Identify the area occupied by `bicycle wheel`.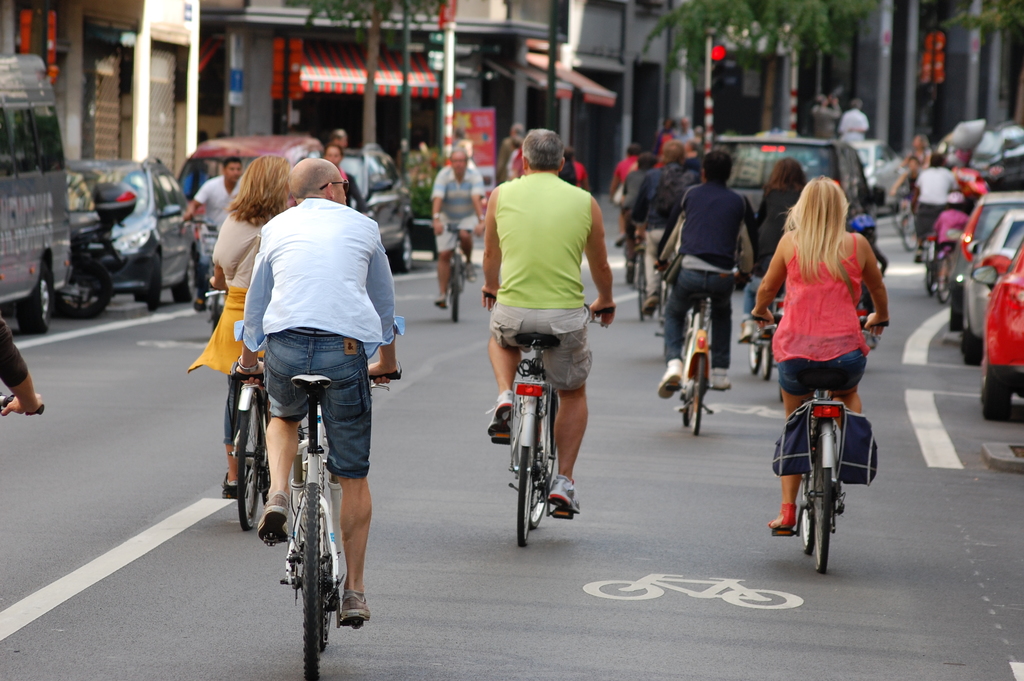
Area: box=[636, 252, 650, 327].
